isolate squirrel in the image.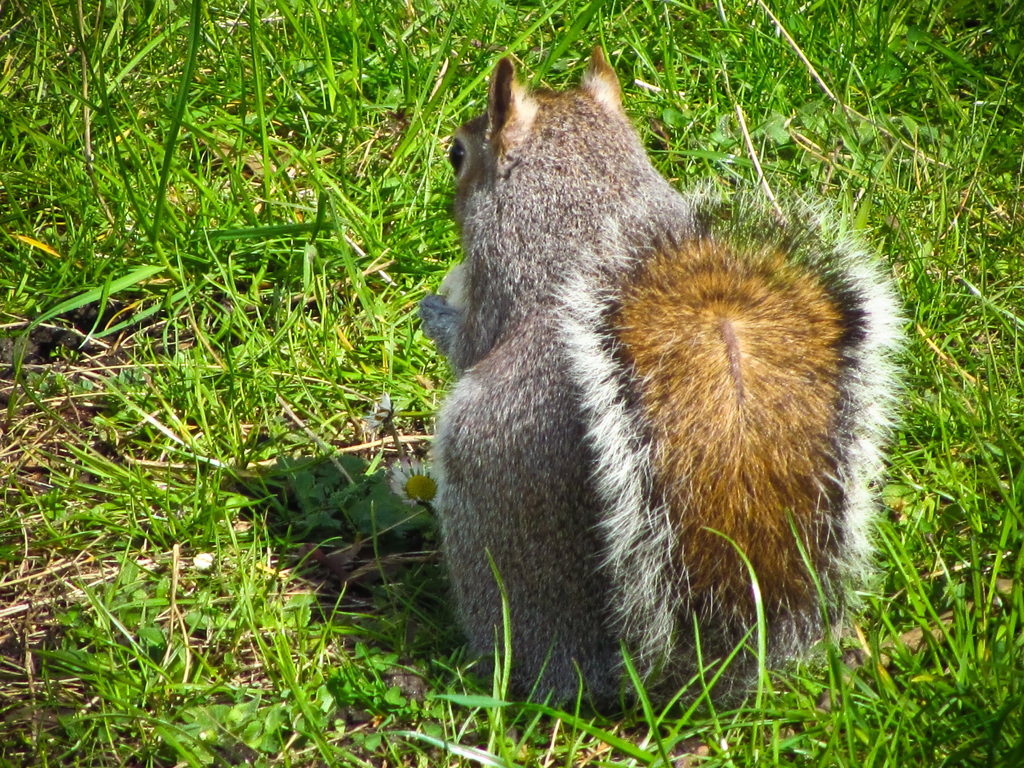
Isolated region: (424, 44, 918, 728).
